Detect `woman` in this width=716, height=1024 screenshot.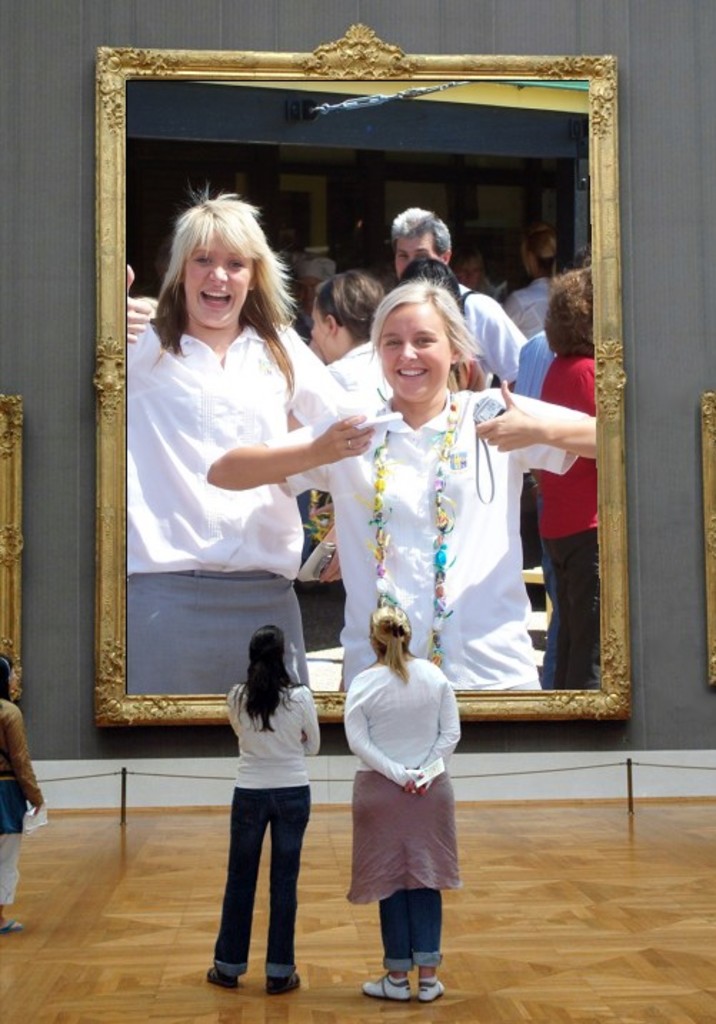
Detection: l=123, t=177, r=372, b=688.
